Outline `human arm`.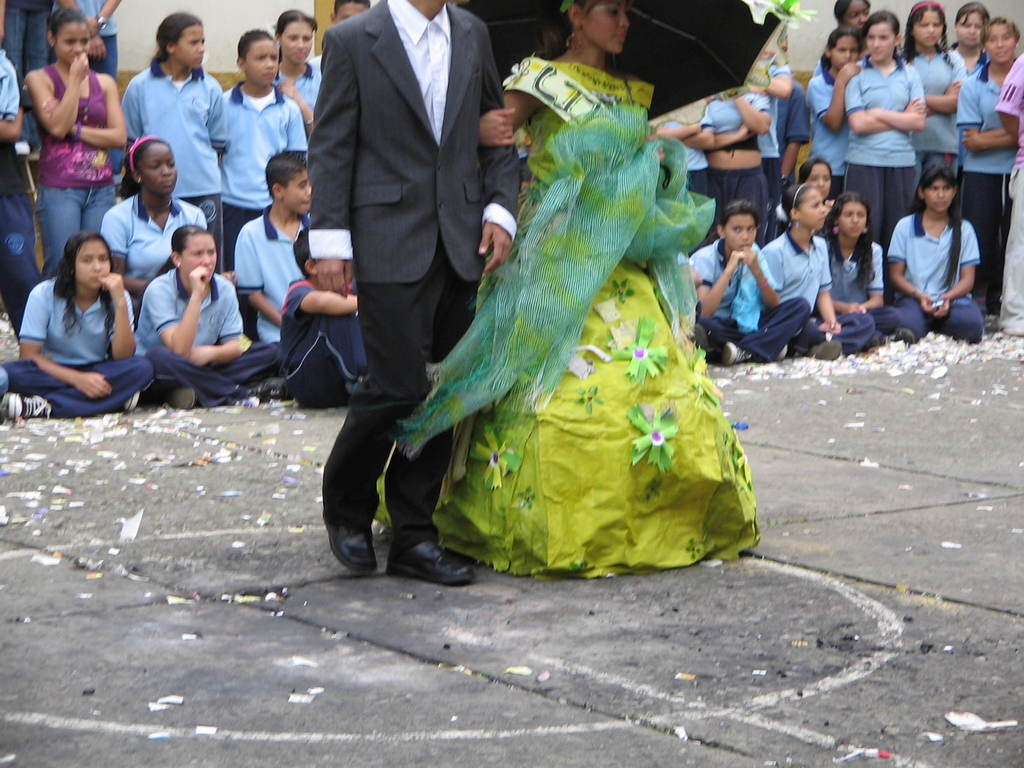
Outline: {"x1": 186, "y1": 288, "x2": 246, "y2": 367}.
